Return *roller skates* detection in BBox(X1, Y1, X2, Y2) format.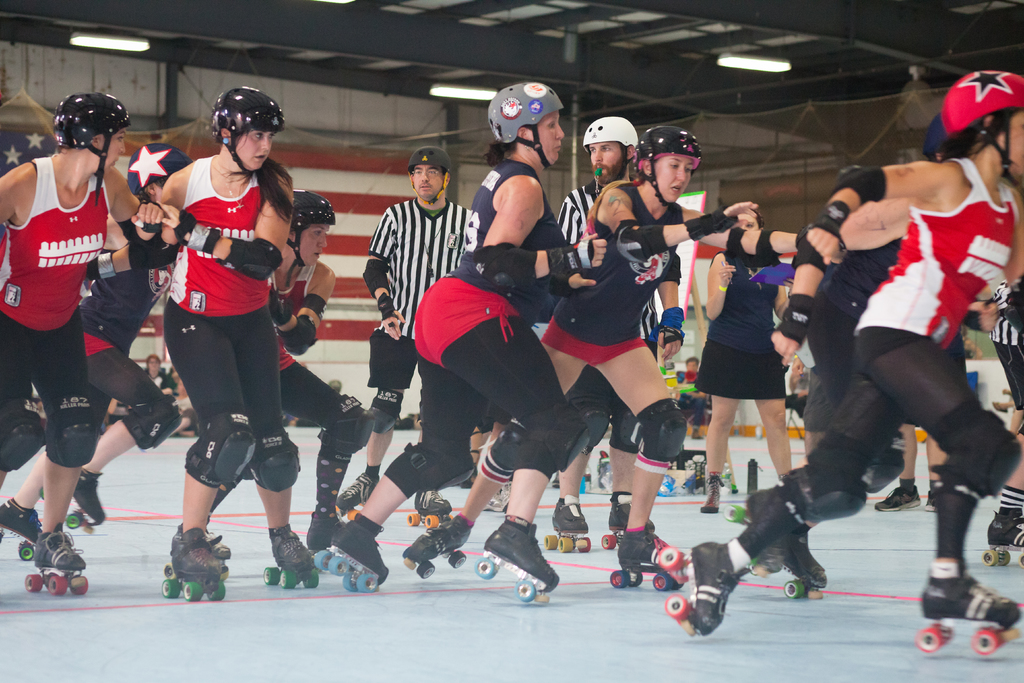
BBox(658, 539, 746, 636).
